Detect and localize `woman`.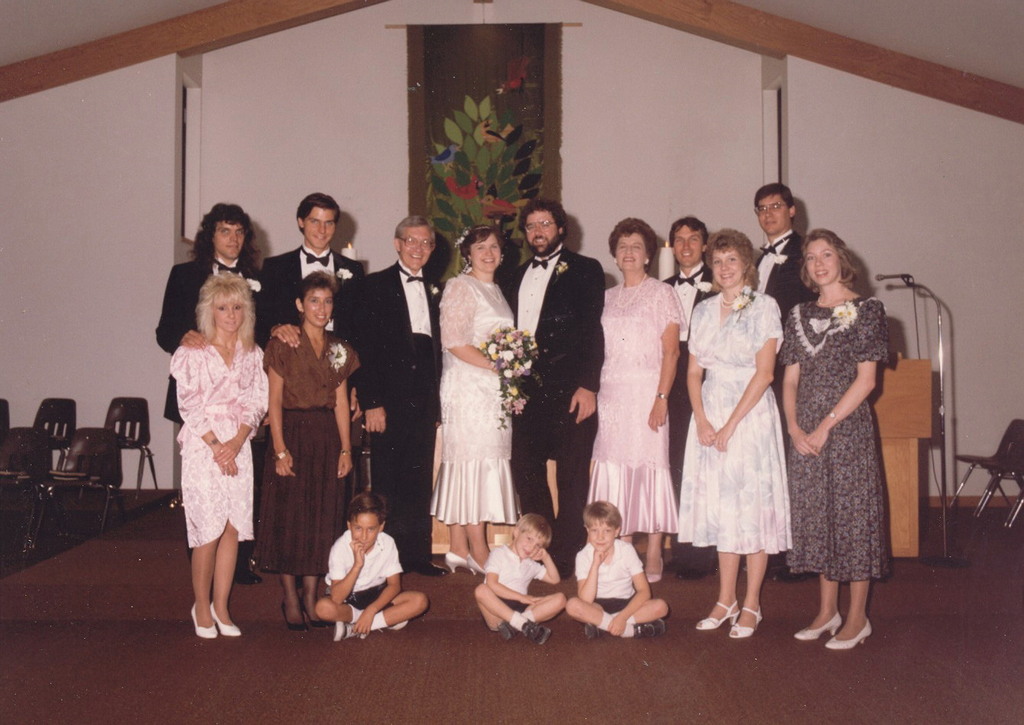
Localized at locate(438, 221, 520, 575).
